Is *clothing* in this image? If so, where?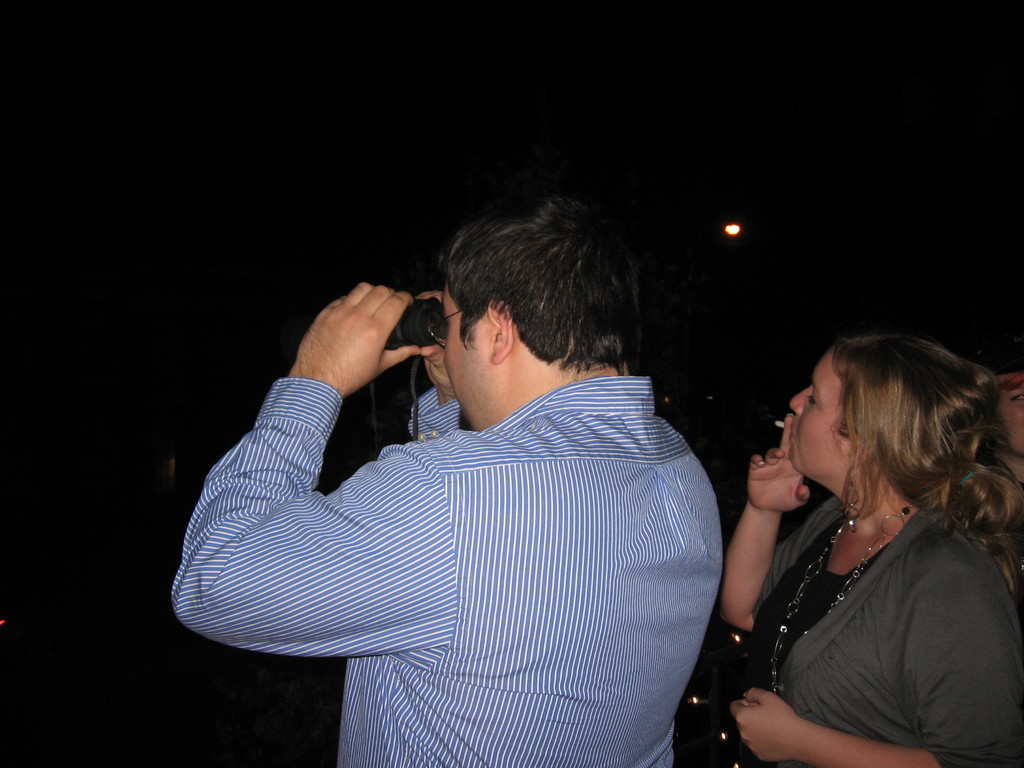
Yes, at bbox(751, 494, 1023, 767).
